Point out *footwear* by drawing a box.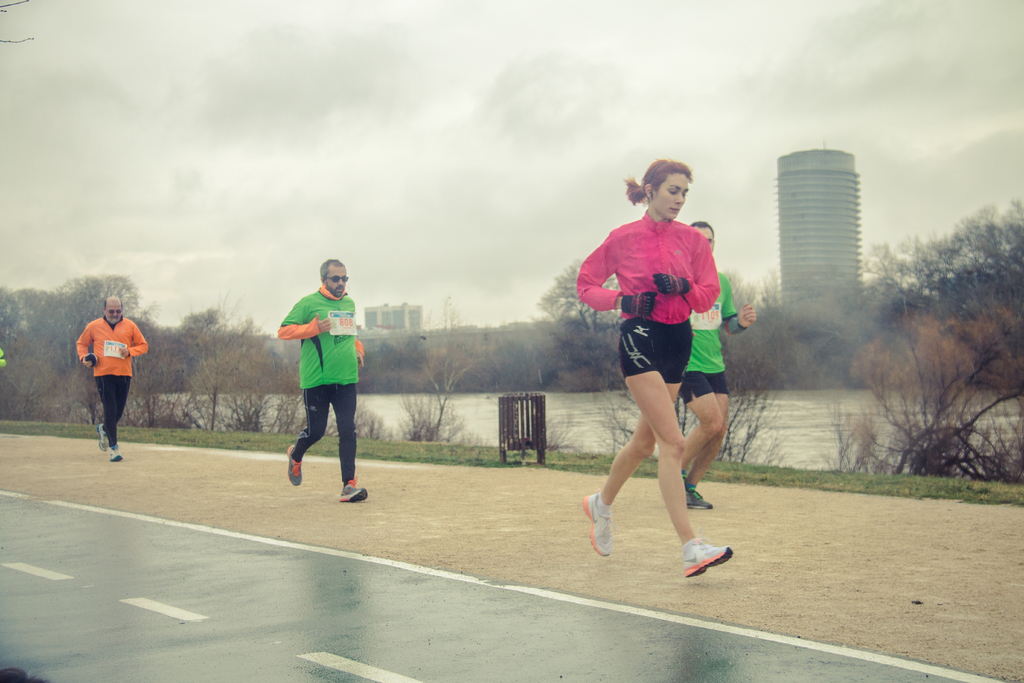
(101, 422, 111, 451).
